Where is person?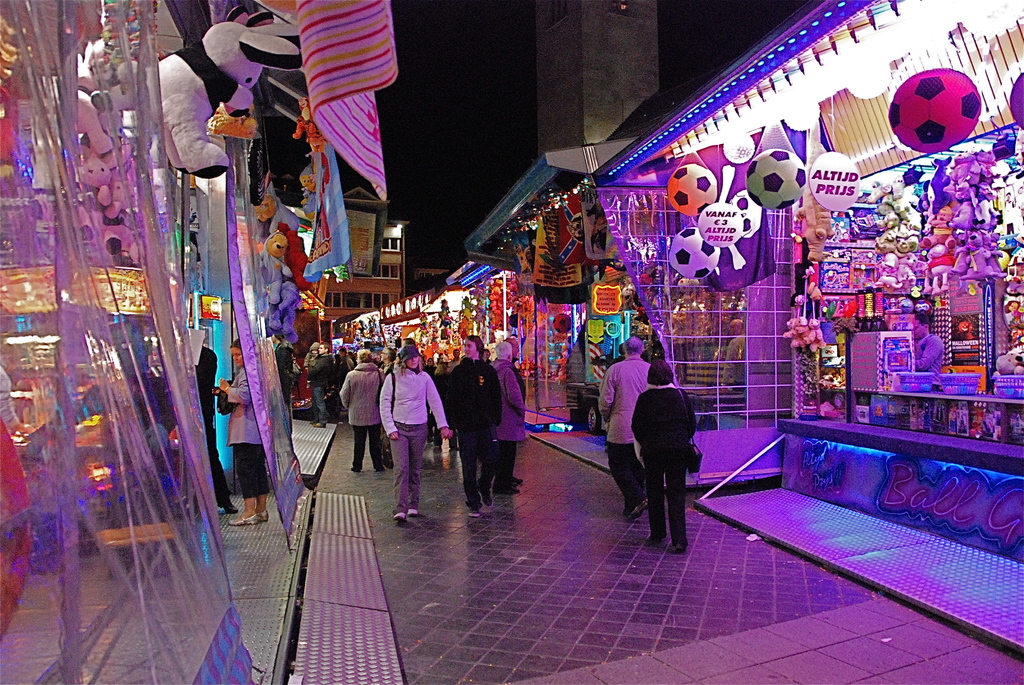
left=594, top=338, right=650, bottom=515.
